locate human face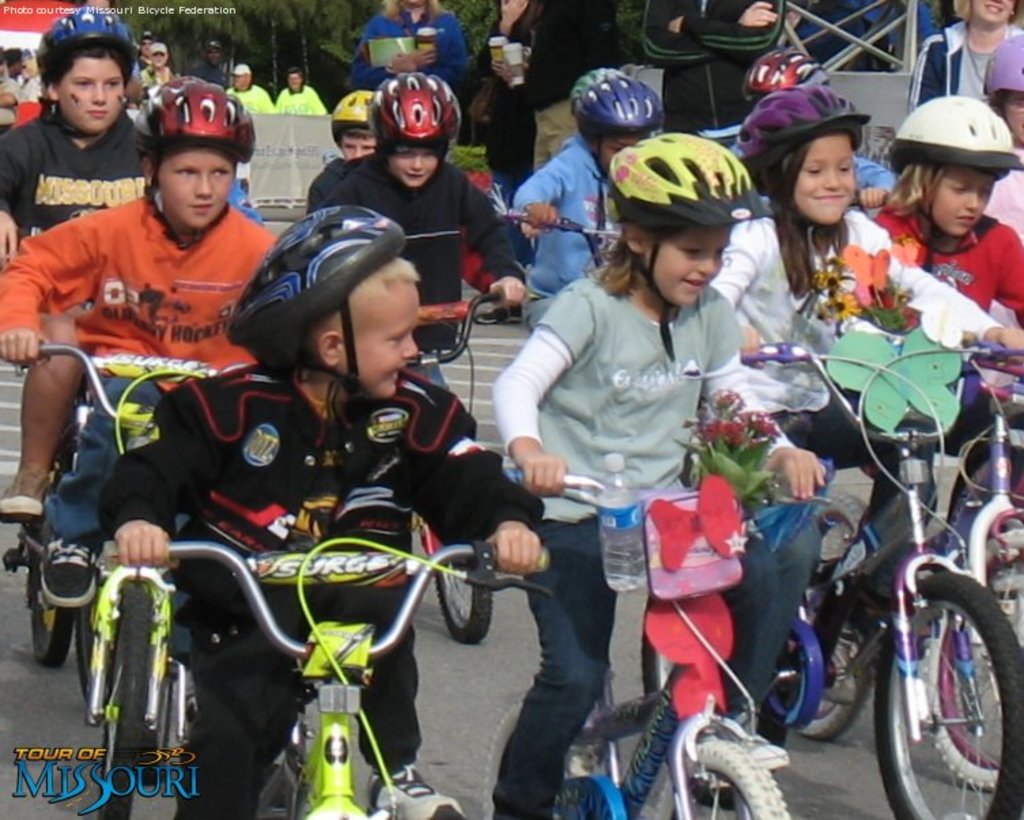
<box>388,144,434,197</box>
